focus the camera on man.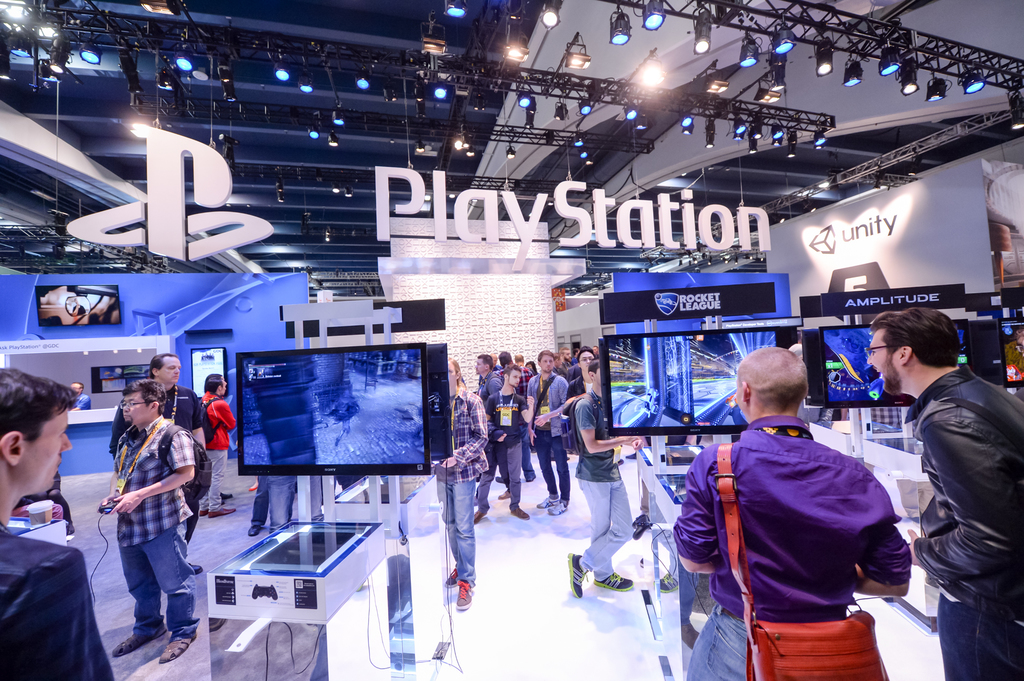
Focus region: region(566, 357, 643, 604).
